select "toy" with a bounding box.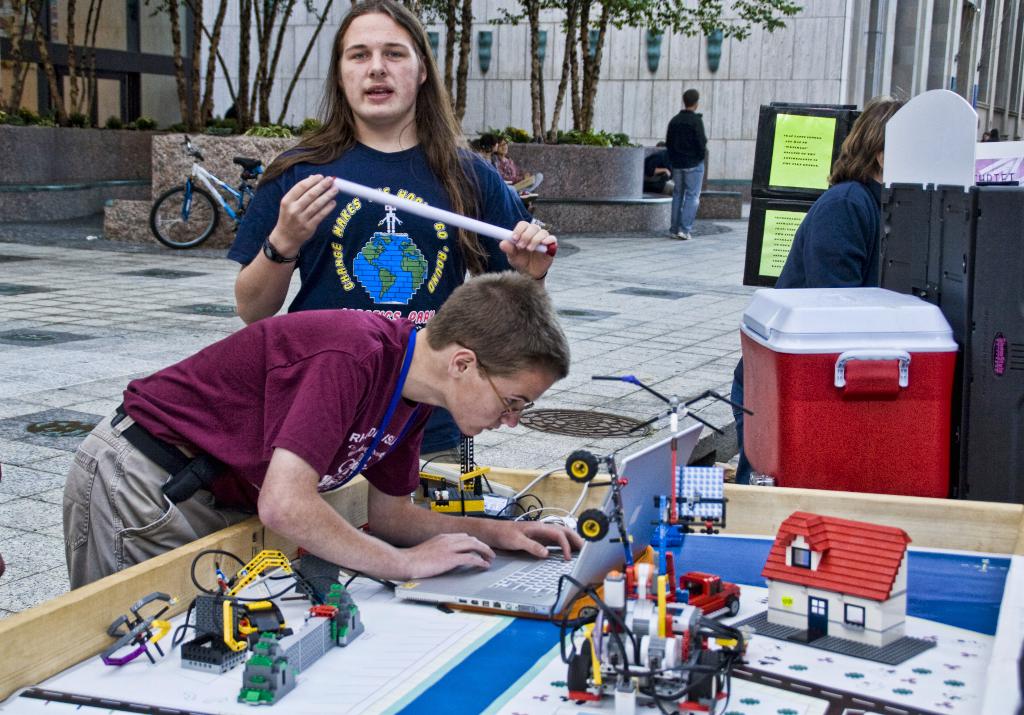
(left=247, top=566, right=363, bottom=700).
